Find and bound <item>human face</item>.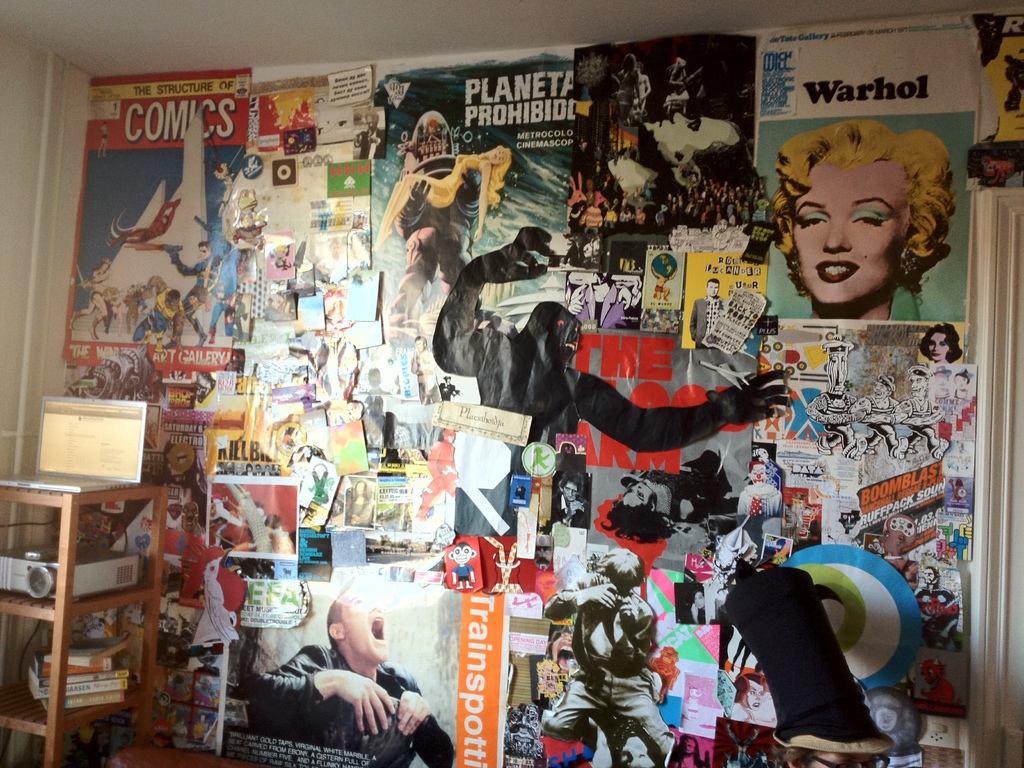
Bound: region(198, 650, 220, 667).
